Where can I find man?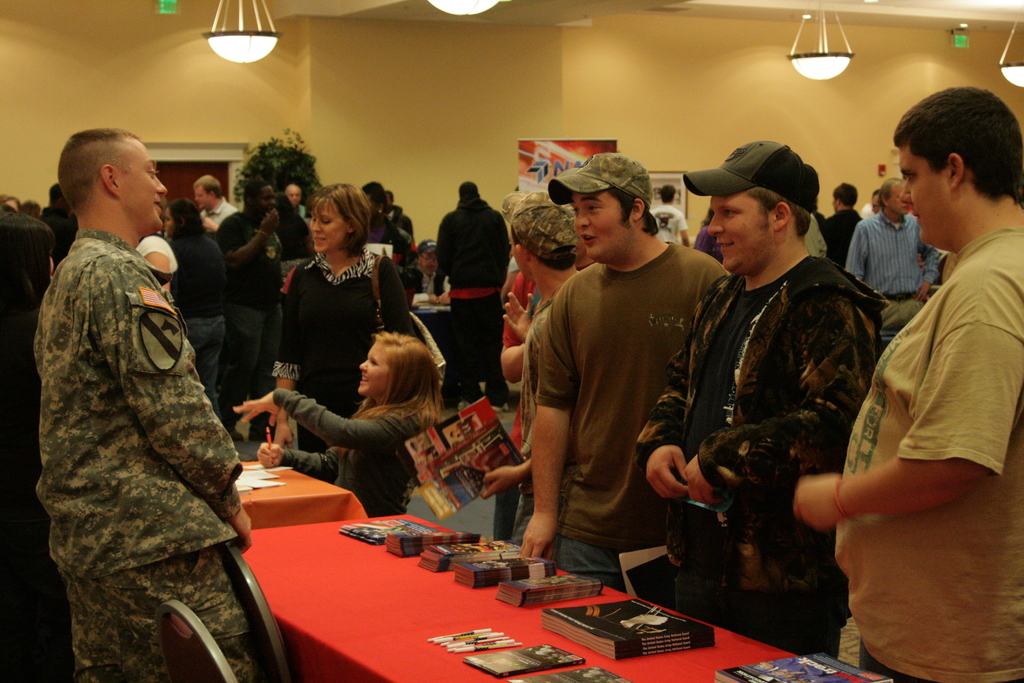
You can find it at (870, 192, 882, 218).
